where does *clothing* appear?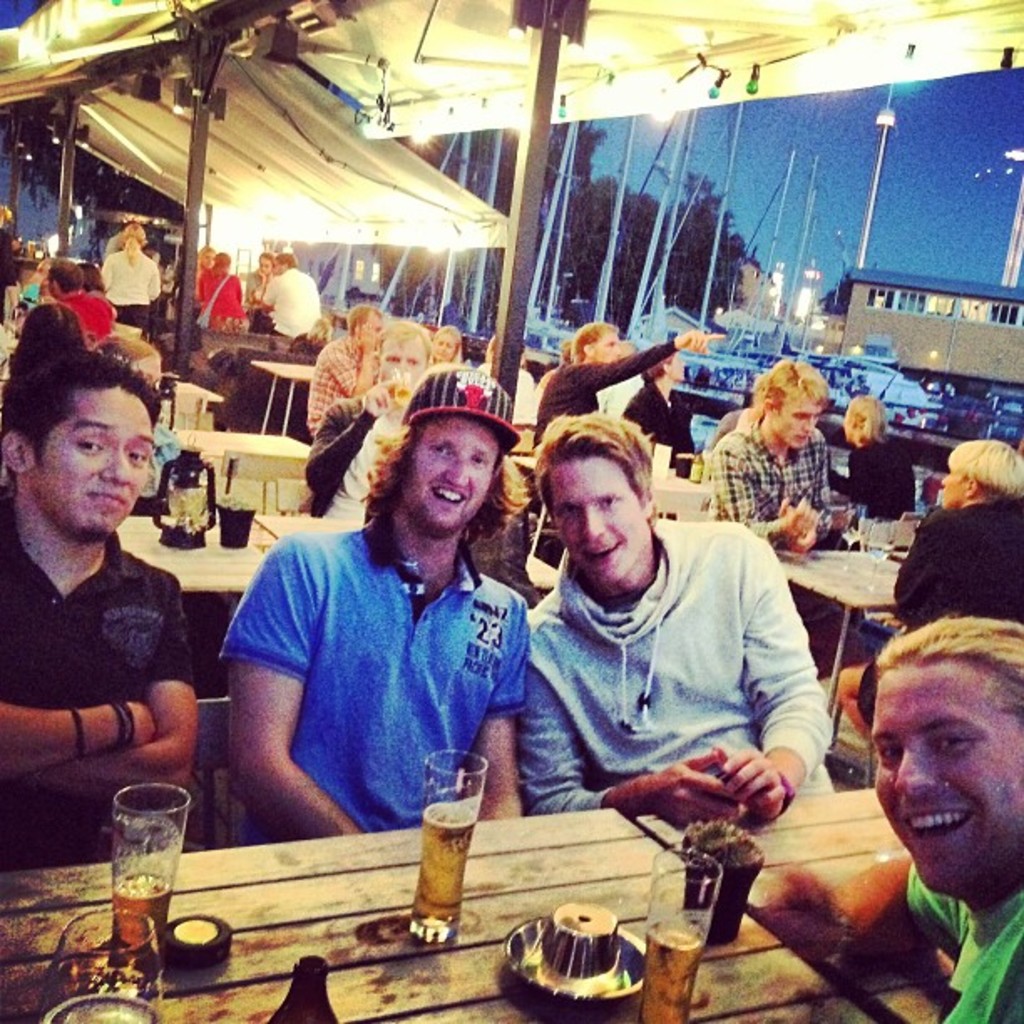
Appears at (244,268,276,333).
